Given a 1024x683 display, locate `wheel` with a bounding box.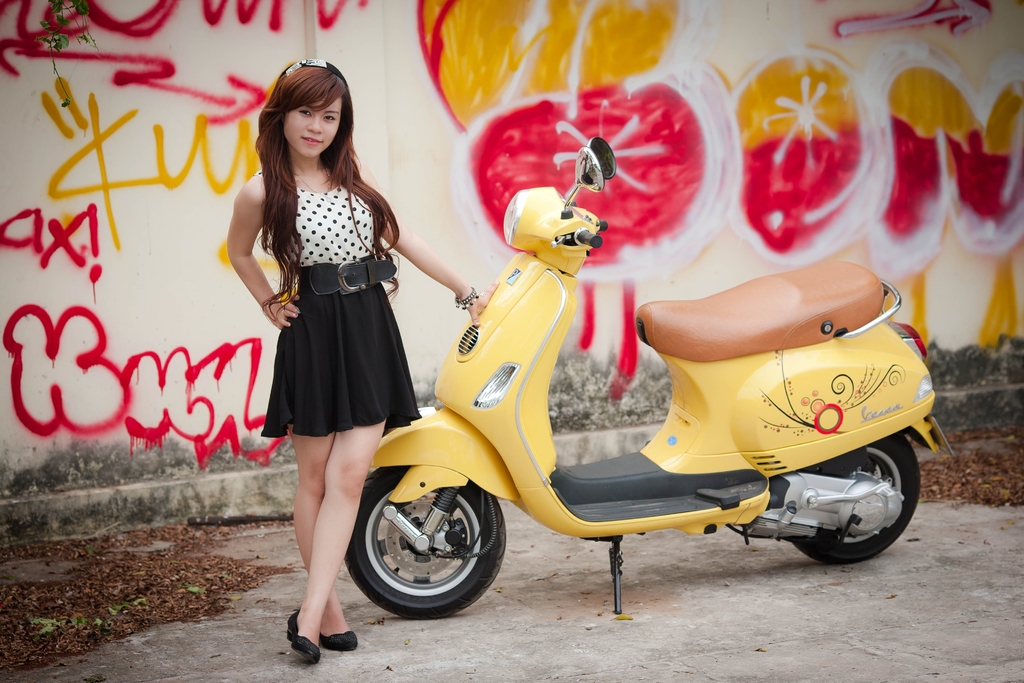
Located: (792, 431, 924, 561).
